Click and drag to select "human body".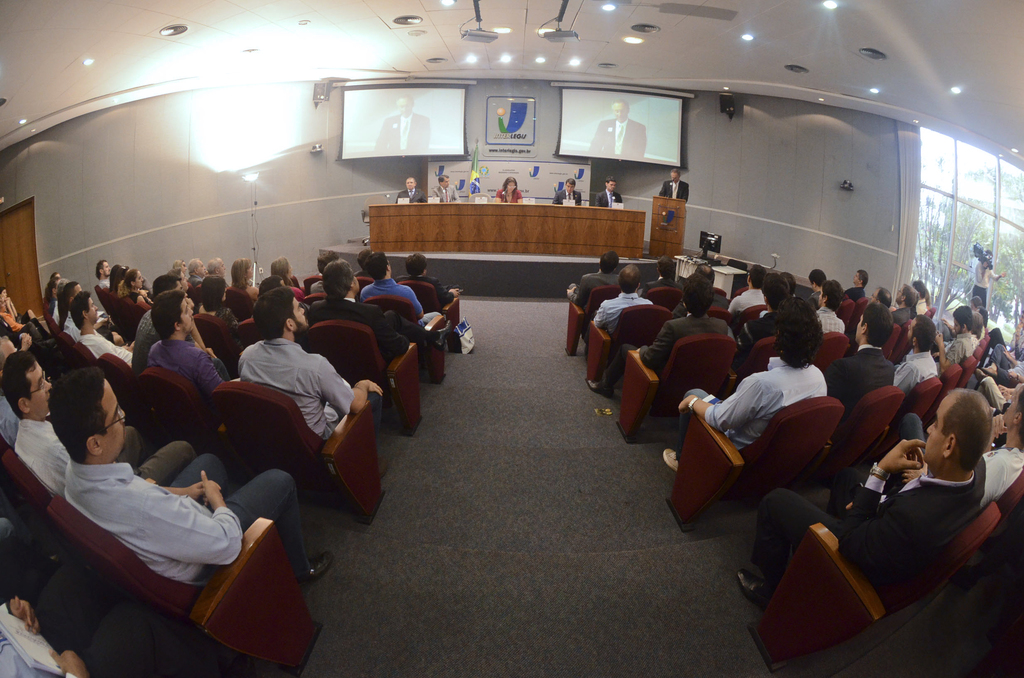
Selection: (x1=0, y1=289, x2=188, y2=476).
